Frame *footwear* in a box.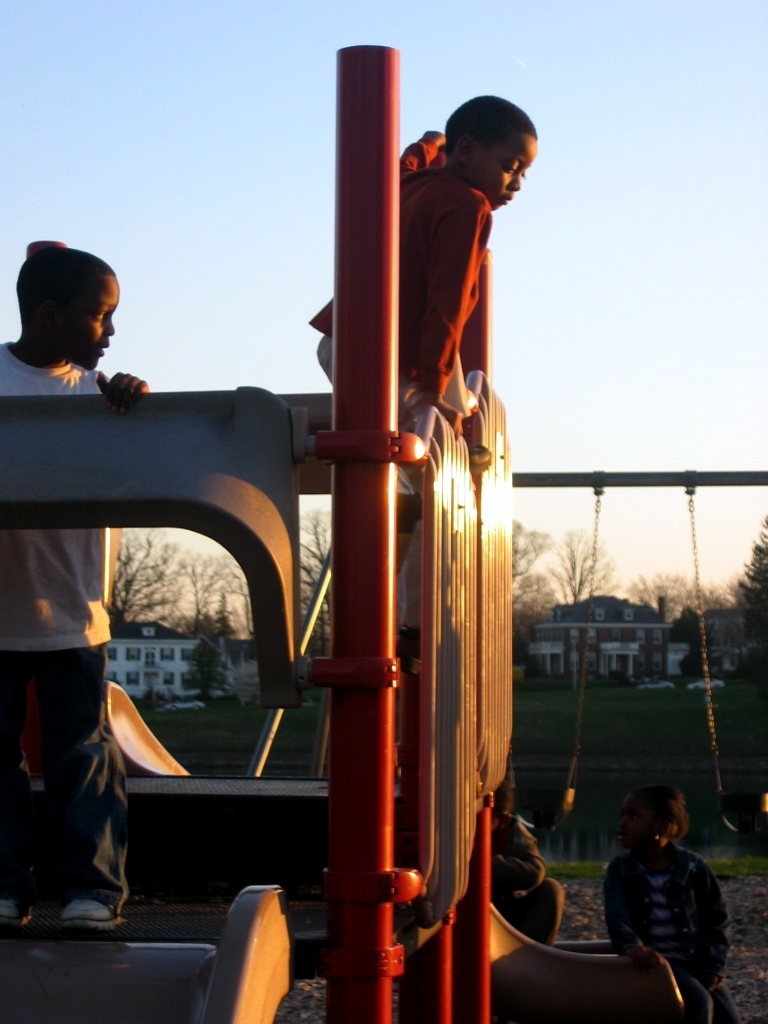
bbox=[63, 896, 123, 924].
